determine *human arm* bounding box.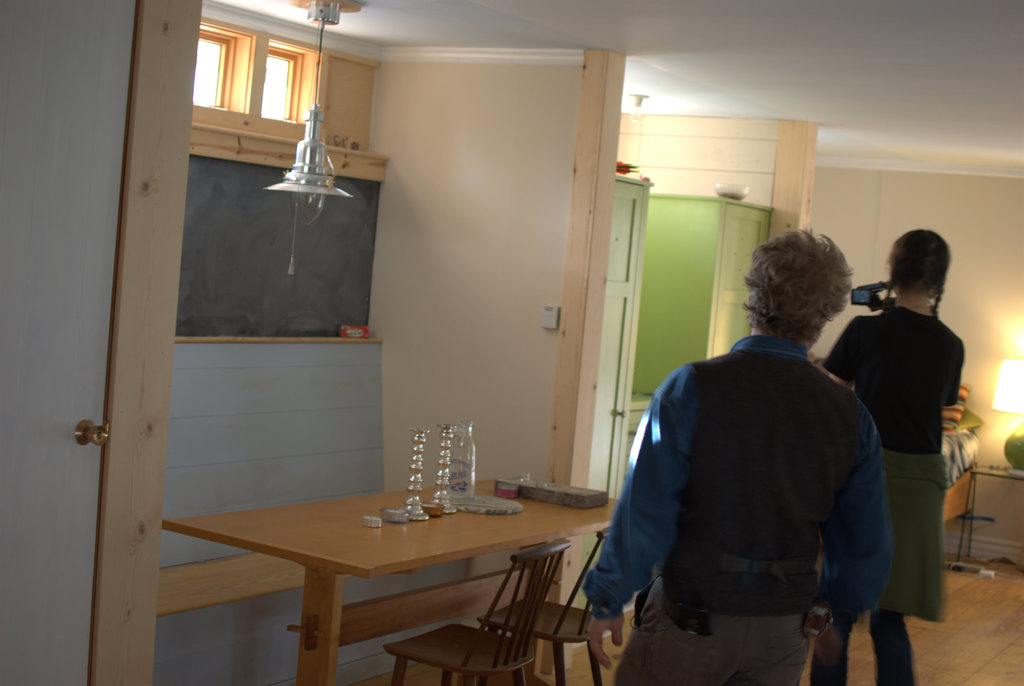
Determined: <region>941, 342, 960, 410</region>.
